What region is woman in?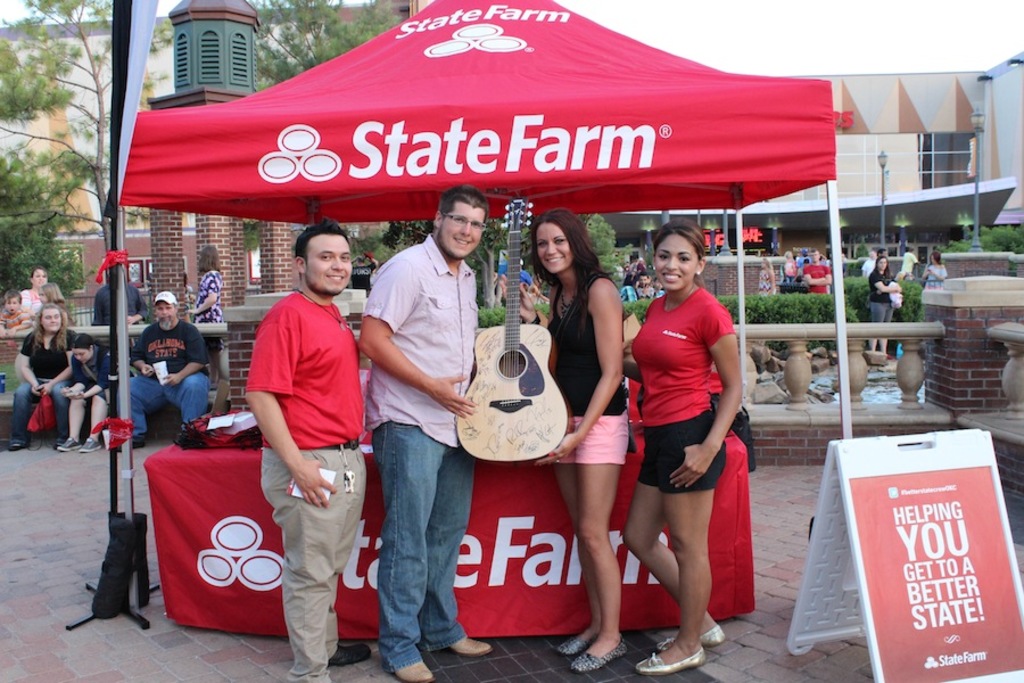
BBox(869, 258, 901, 359).
